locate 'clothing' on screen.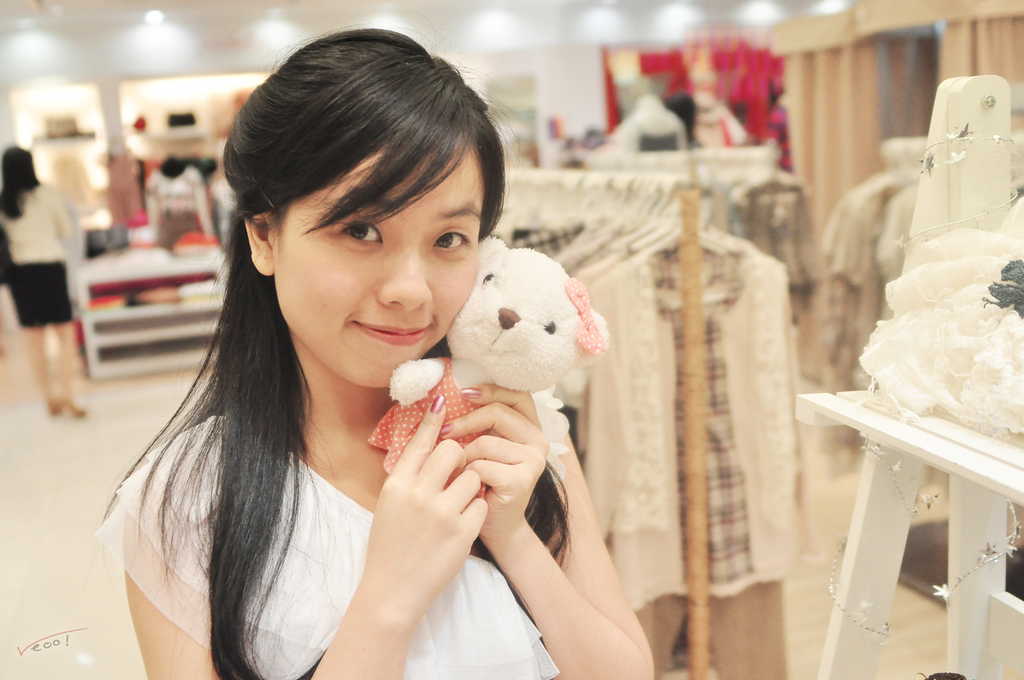
On screen at crop(553, 229, 821, 679).
